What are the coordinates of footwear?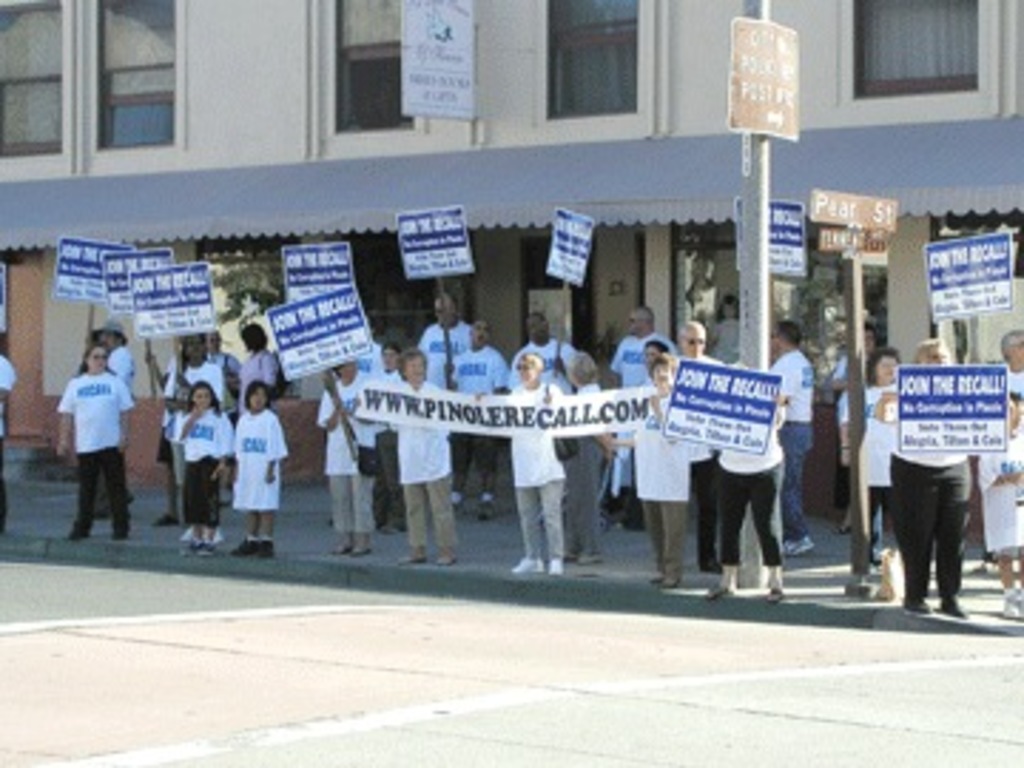
bbox(230, 532, 259, 560).
